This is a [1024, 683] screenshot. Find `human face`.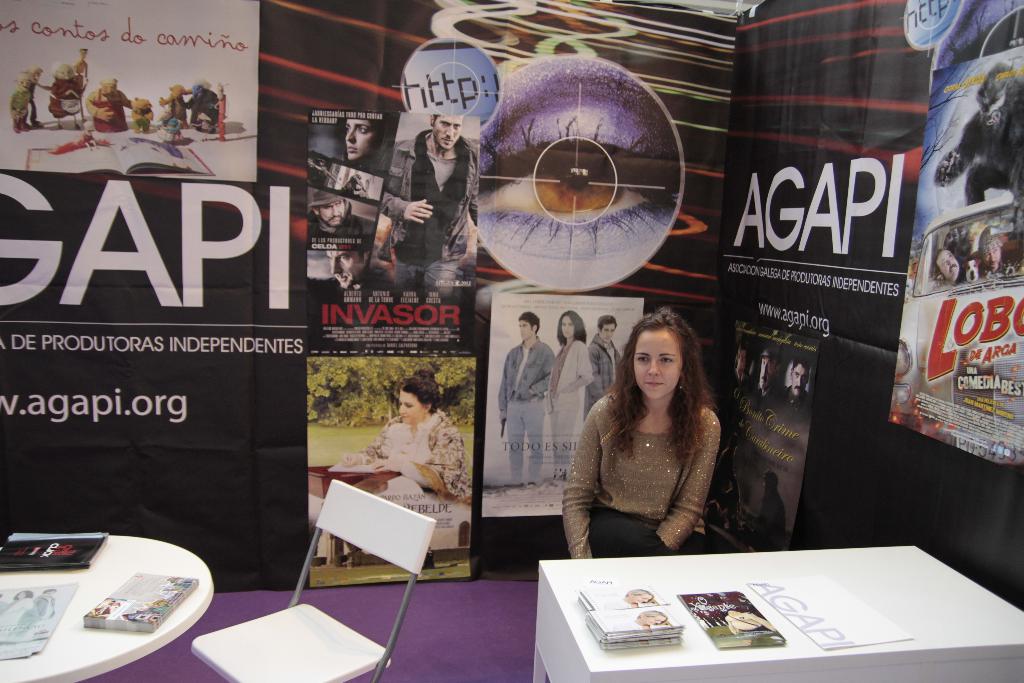
Bounding box: bbox(598, 321, 616, 337).
